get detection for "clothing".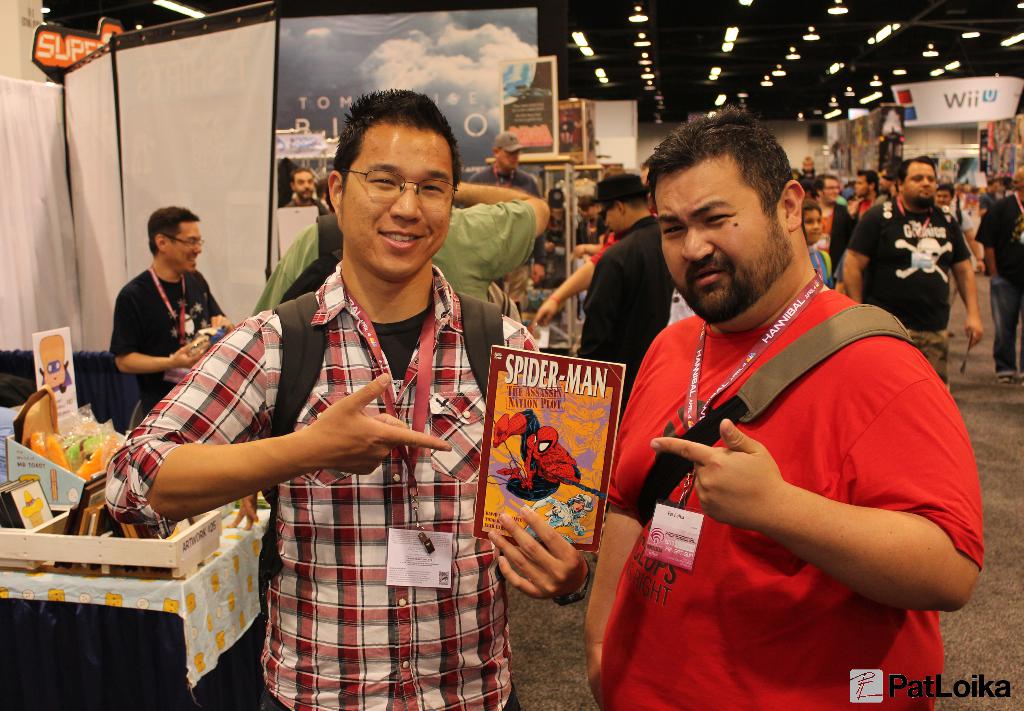
Detection: <region>979, 193, 1023, 379</region>.
